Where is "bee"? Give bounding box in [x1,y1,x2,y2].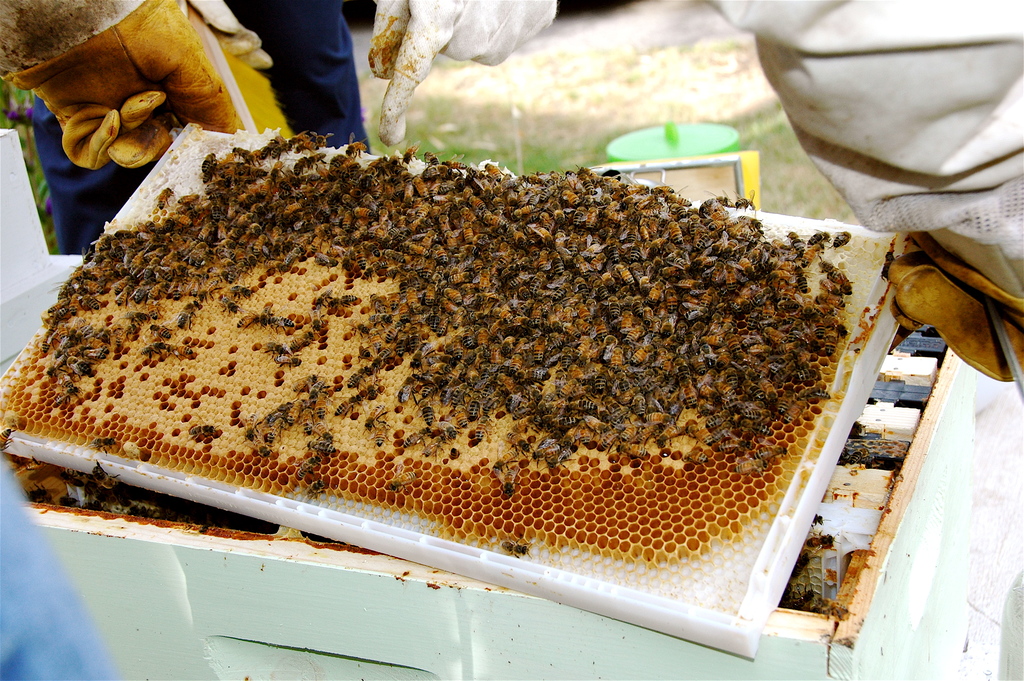
[84,295,106,315].
